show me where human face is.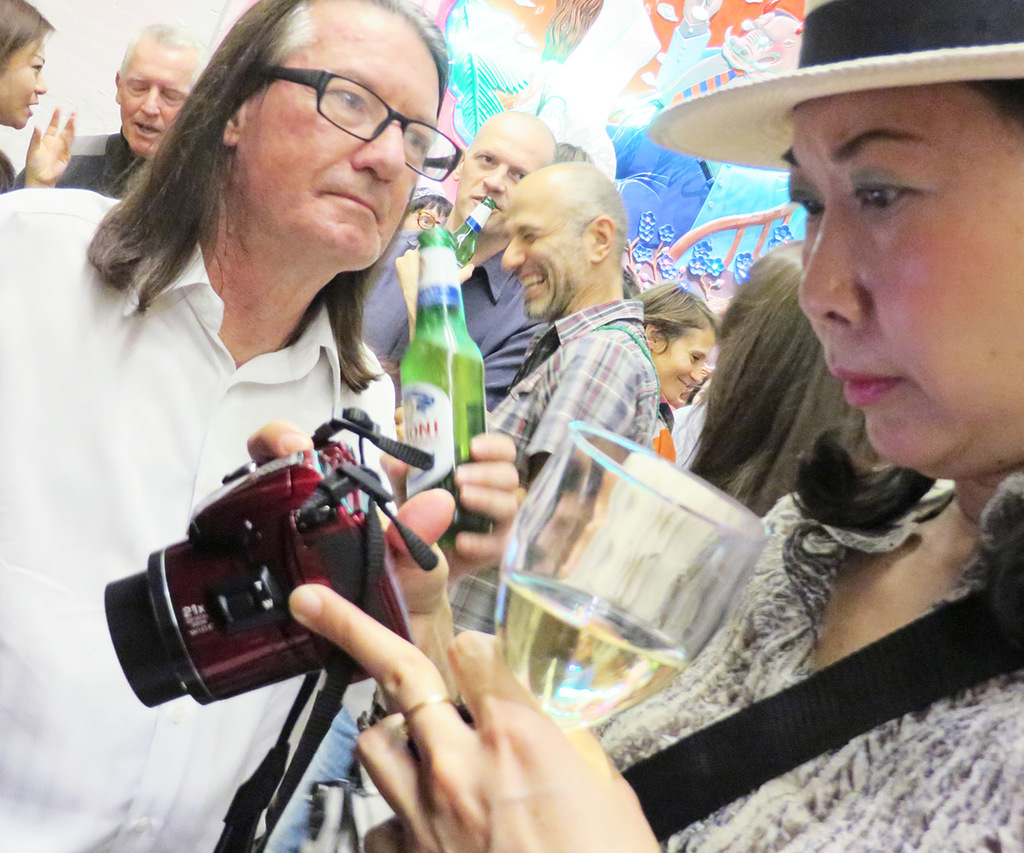
human face is at detection(659, 323, 711, 403).
